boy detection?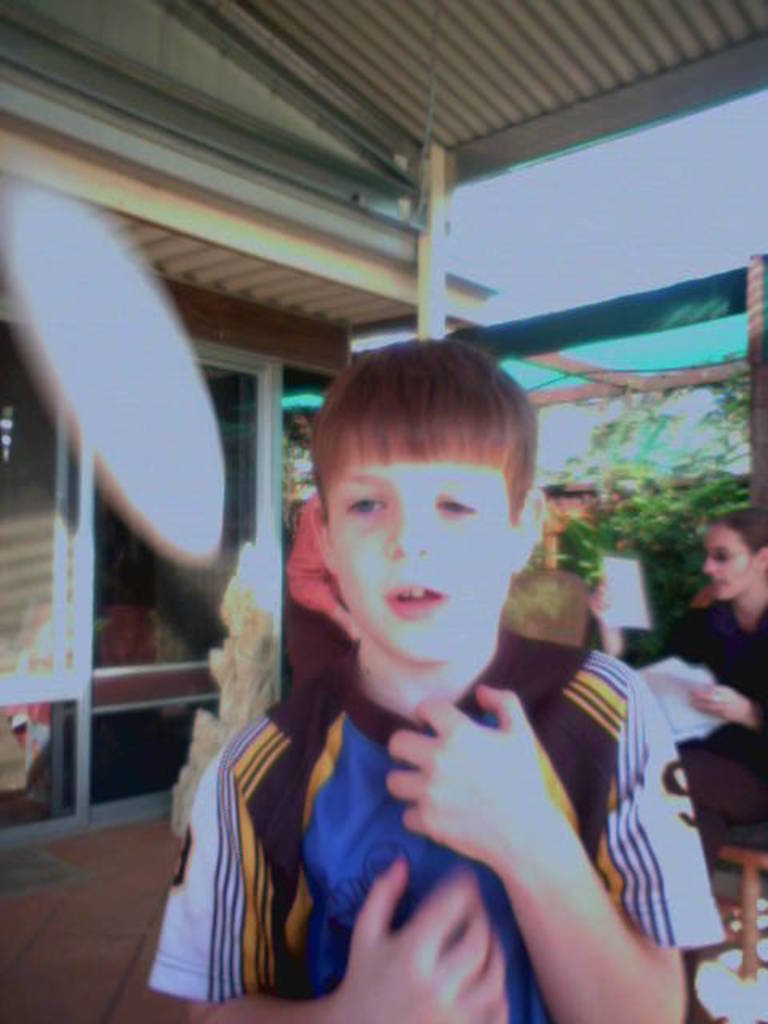
crop(139, 341, 722, 1022)
